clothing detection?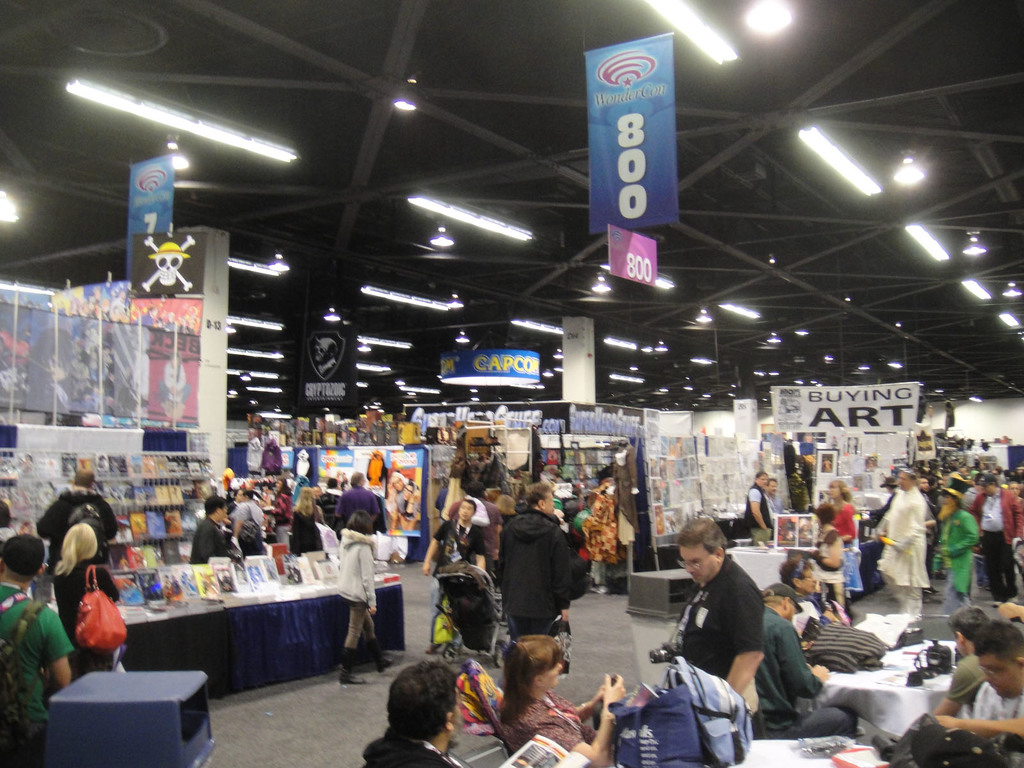
[x1=940, y1=505, x2=977, y2=606]
